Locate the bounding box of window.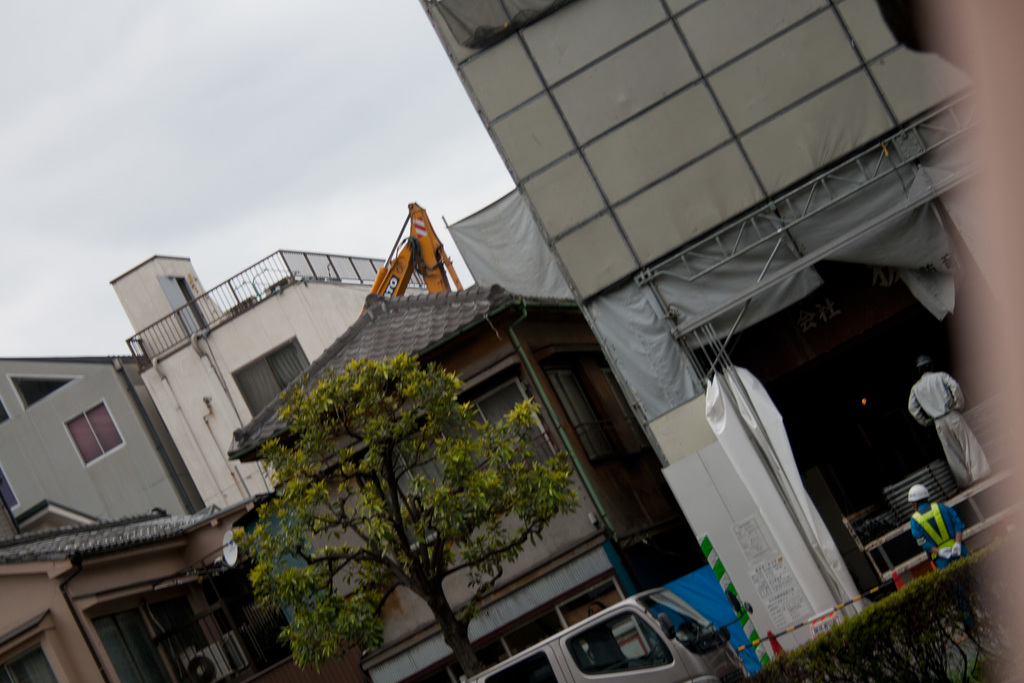
Bounding box: box=[0, 642, 56, 682].
